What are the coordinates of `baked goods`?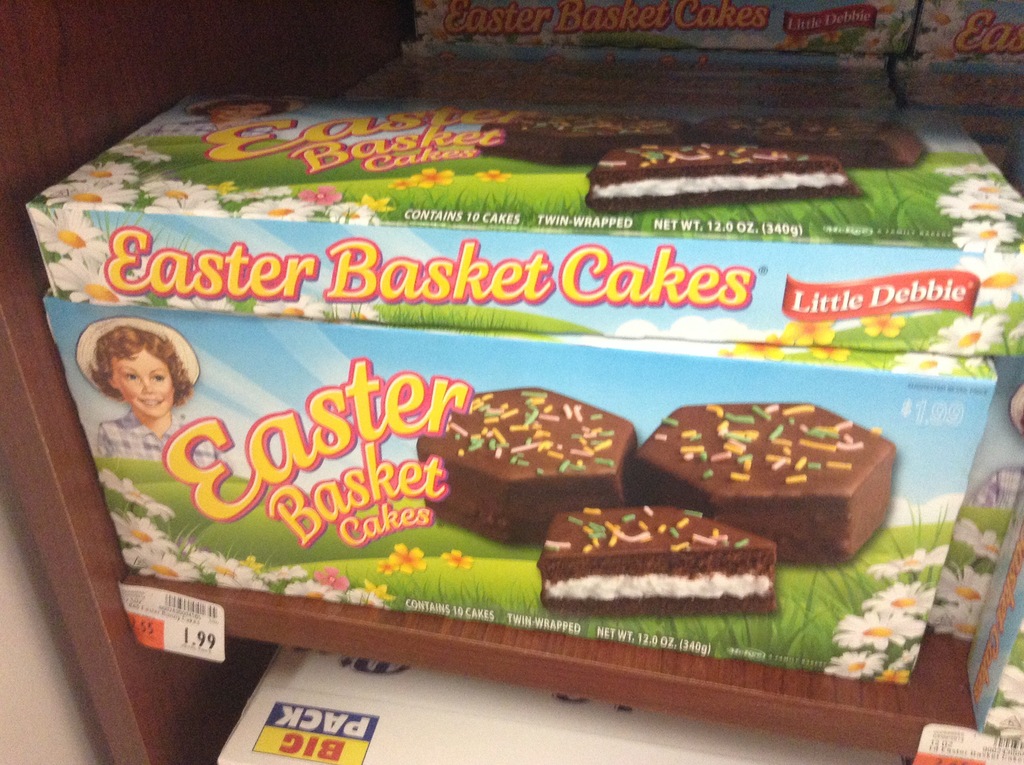
bbox=(585, 140, 860, 213).
